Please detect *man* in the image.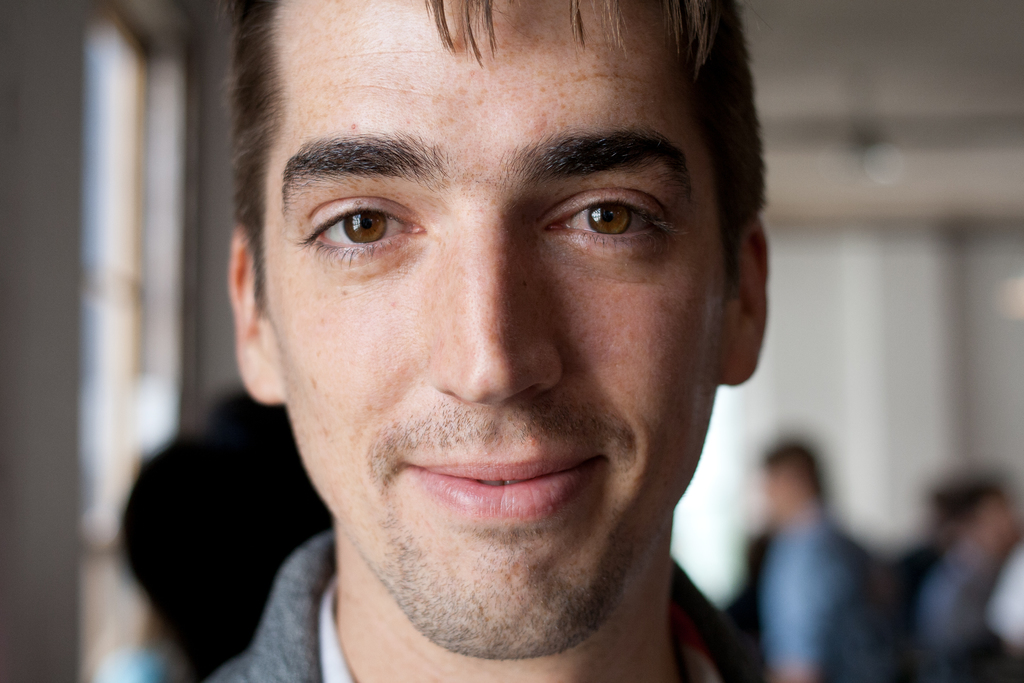
box(65, 33, 896, 682).
